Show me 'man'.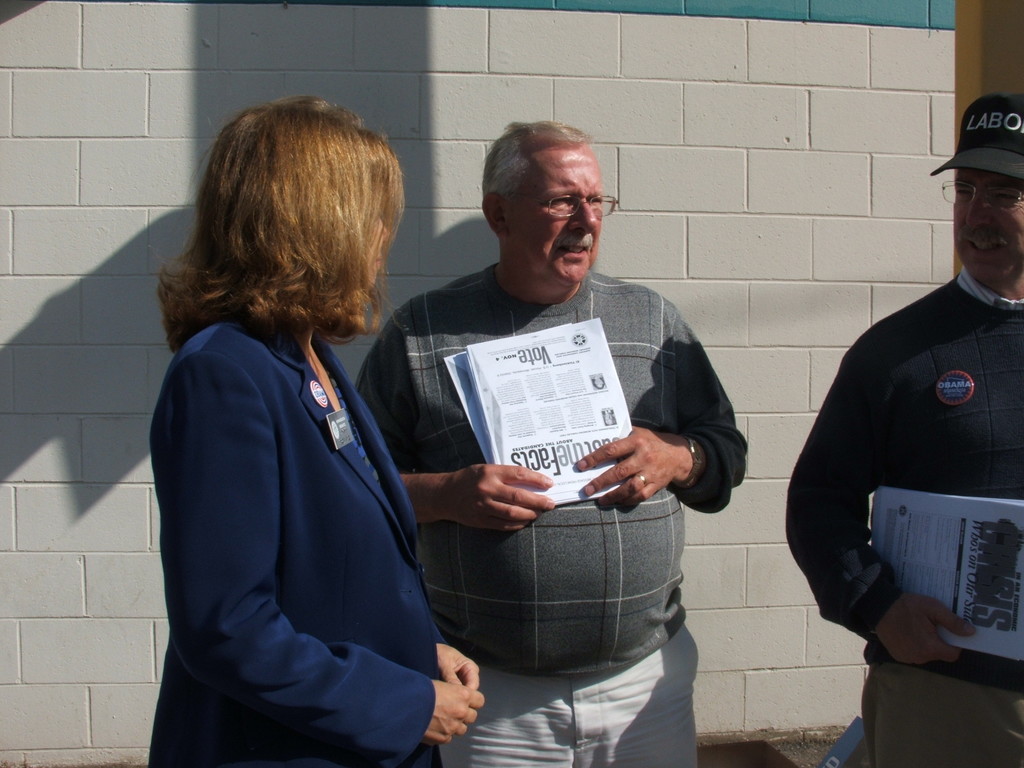
'man' is here: <bbox>798, 136, 1023, 732</bbox>.
